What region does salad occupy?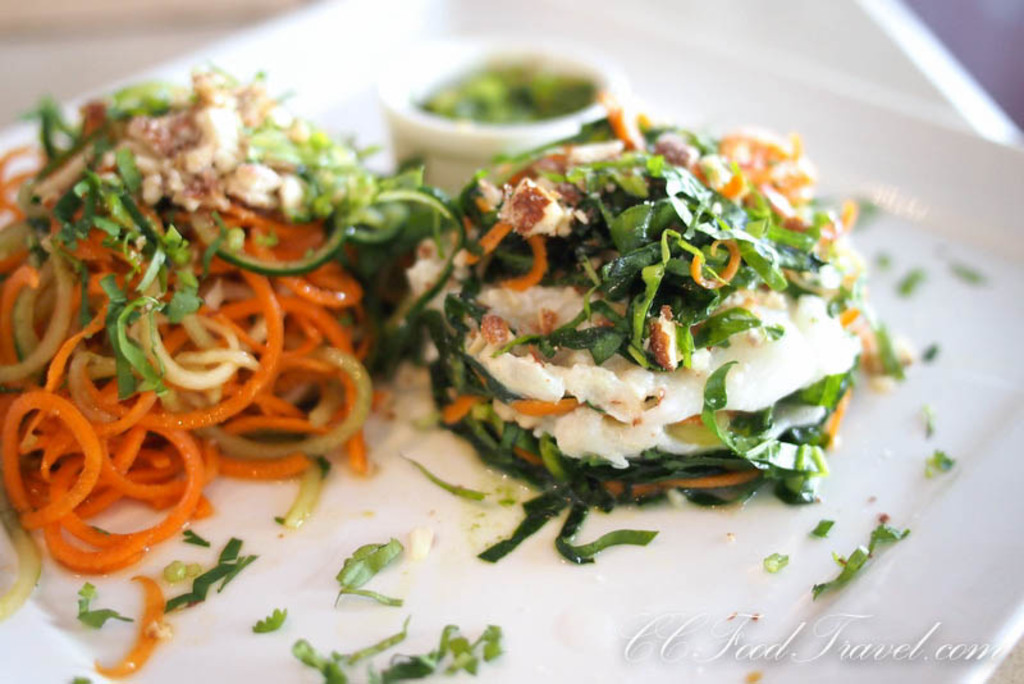
{"left": 0, "top": 47, "right": 867, "bottom": 675}.
